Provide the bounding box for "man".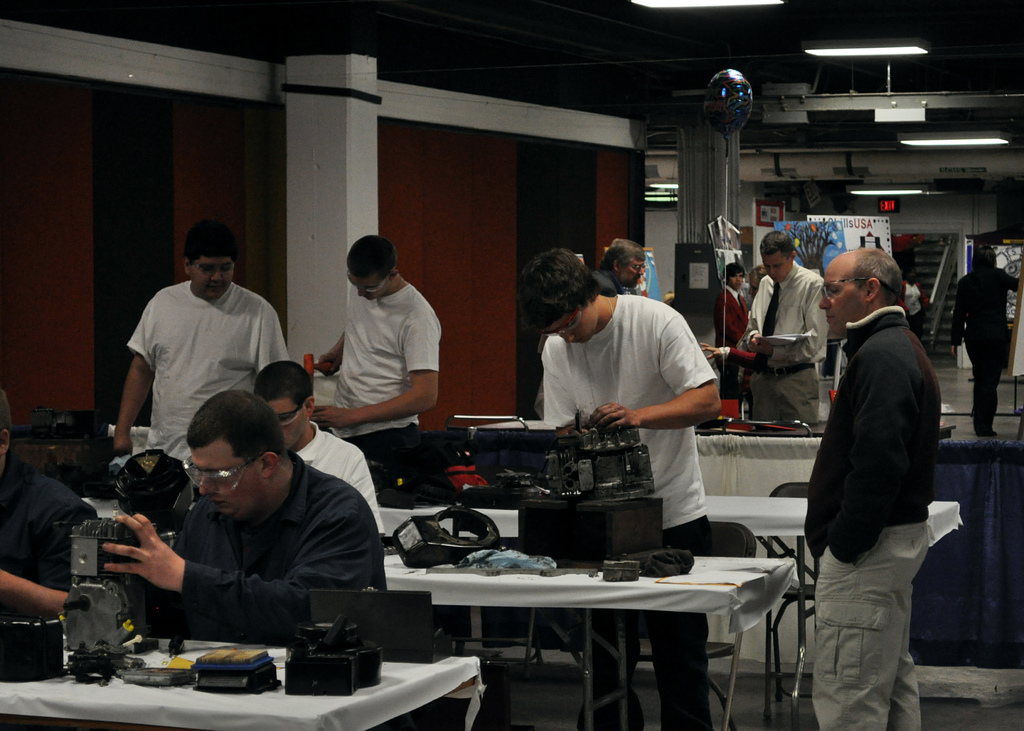
bbox(98, 387, 387, 650).
